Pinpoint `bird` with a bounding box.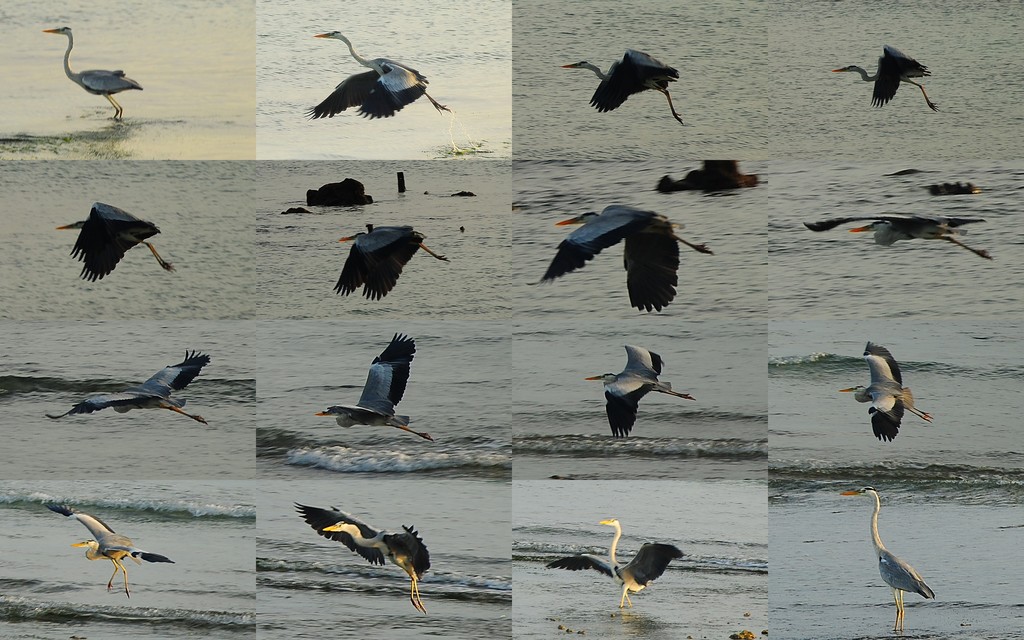
bbox=(535, 199, 717, 314).
